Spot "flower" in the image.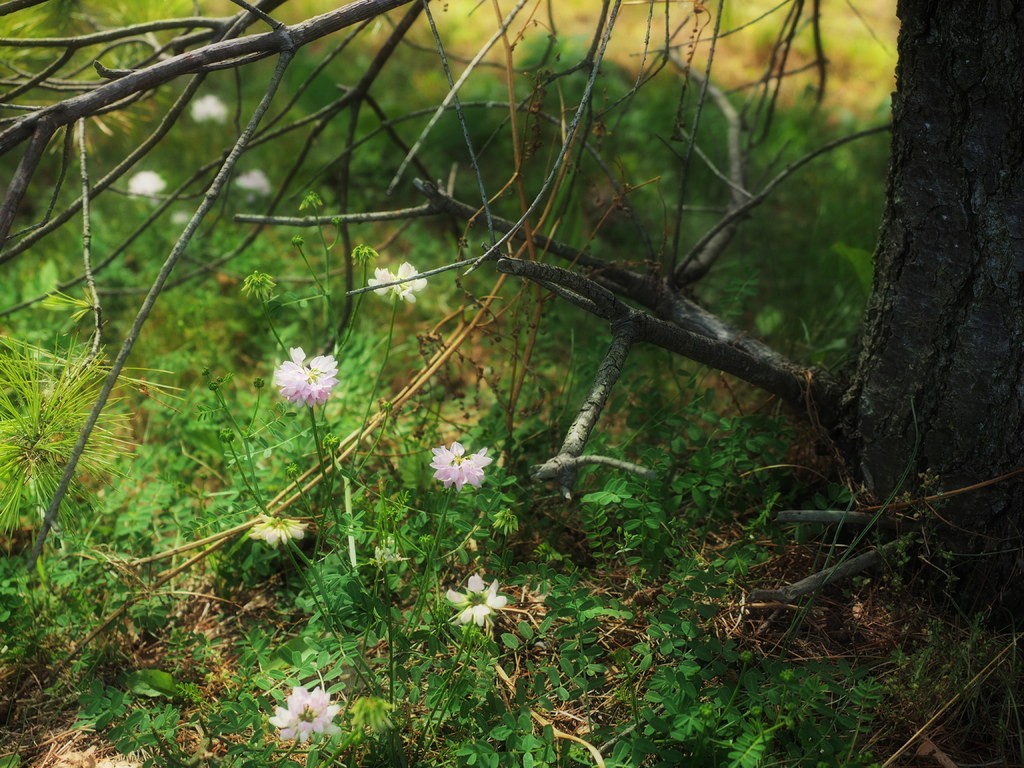
"flower" found at bbox(263, 326, 340, 413).
